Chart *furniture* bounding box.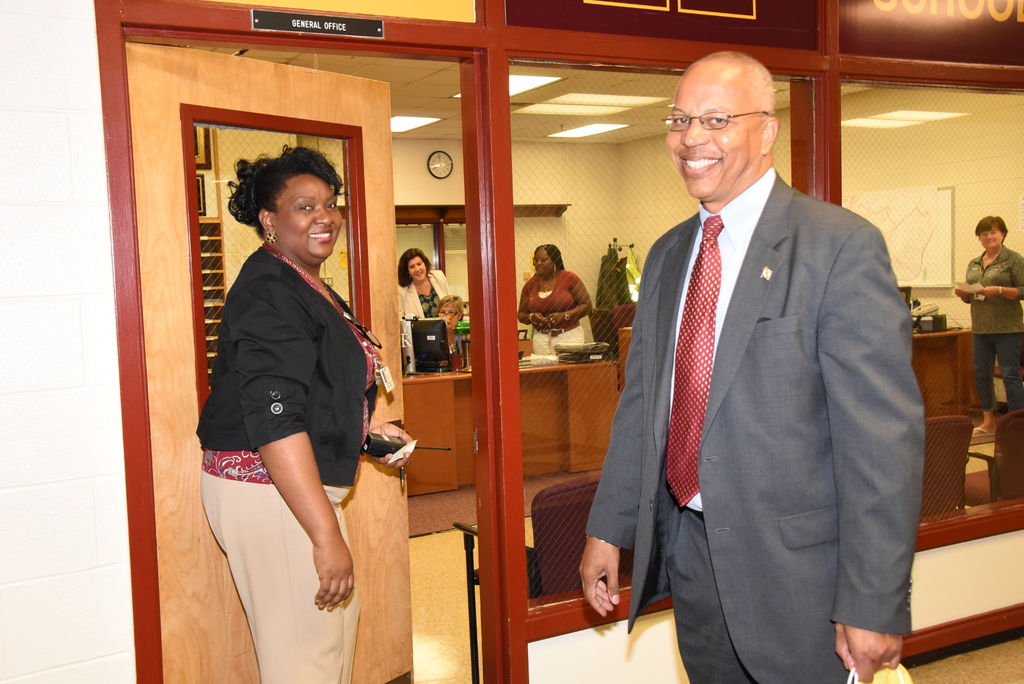
Charted: select_region(614, 303, 637, 332).
